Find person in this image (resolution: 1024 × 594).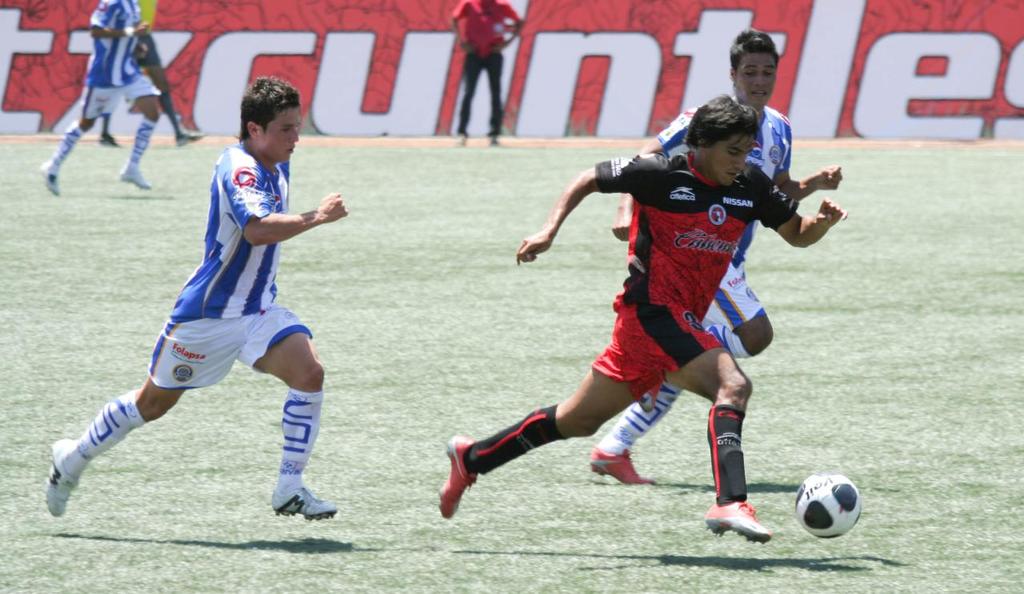
[586, 27, 842, 485].
